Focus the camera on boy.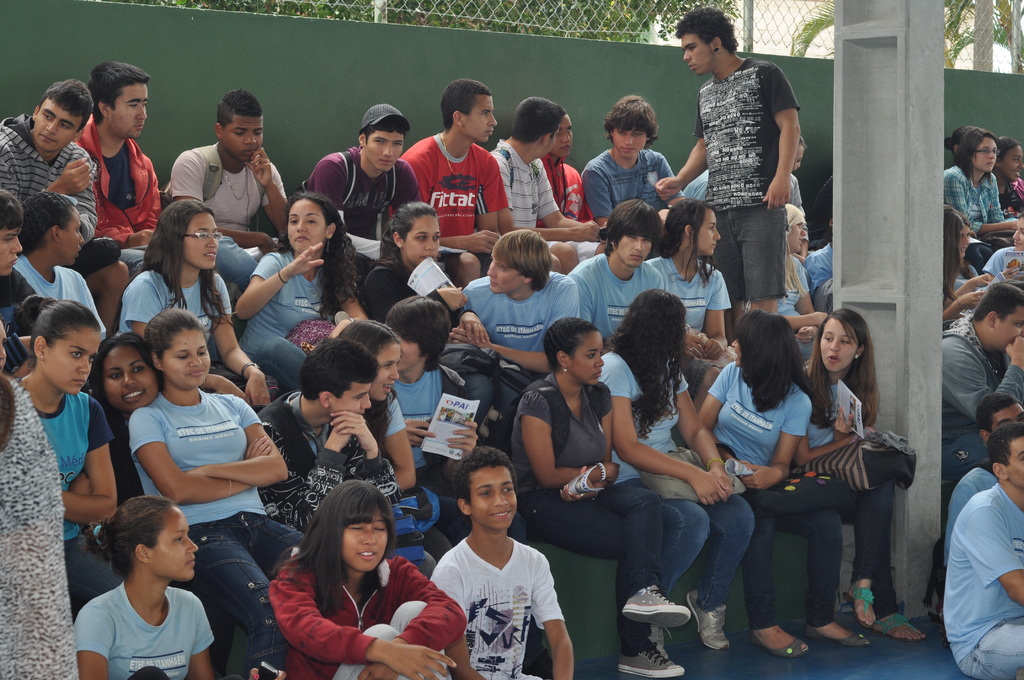
Focus region: (left=313, top=96, right=431, bottom=284).
